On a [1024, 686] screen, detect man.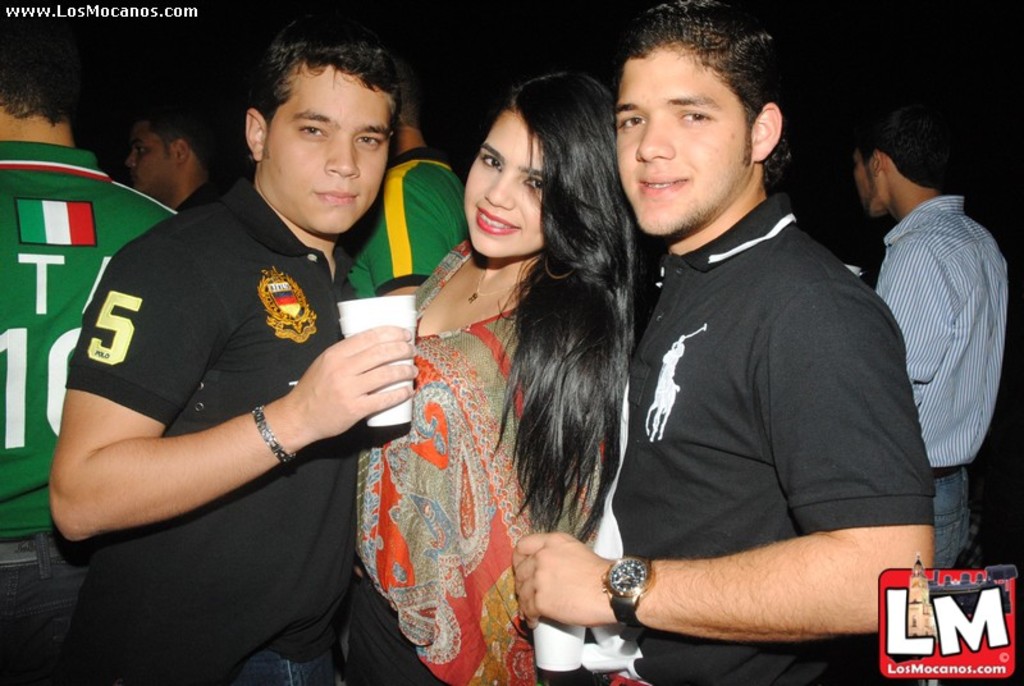
[left=0, top=0, right=178, bottom=685].
